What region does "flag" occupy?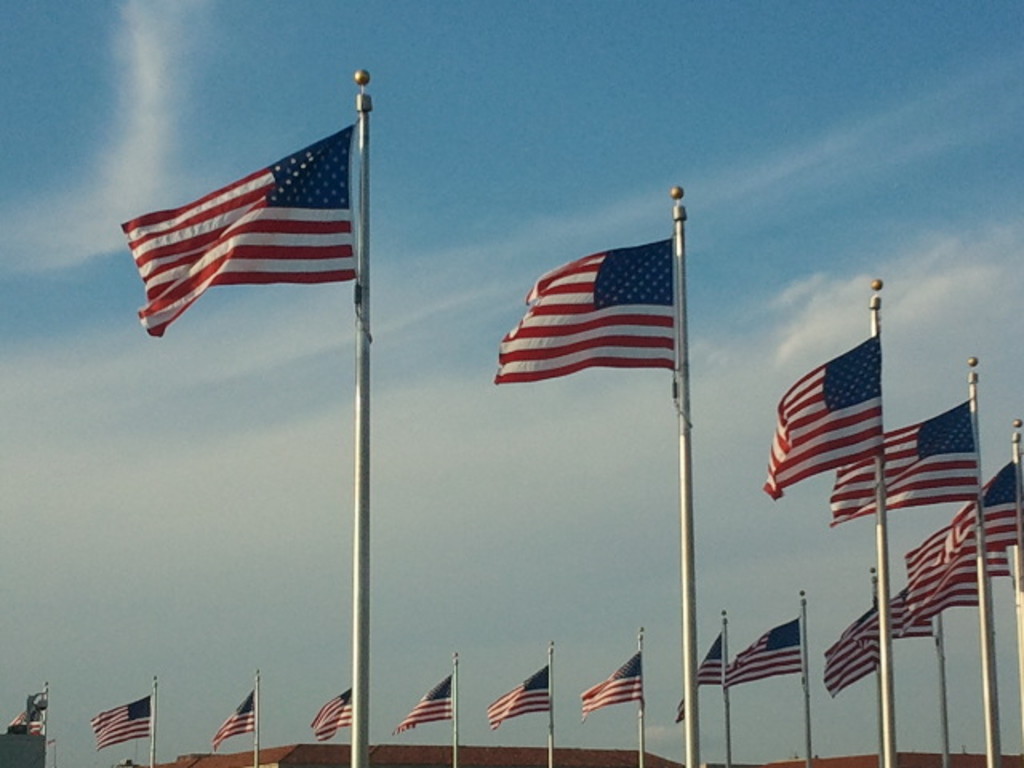
locate(496, 235, 678, 384).
